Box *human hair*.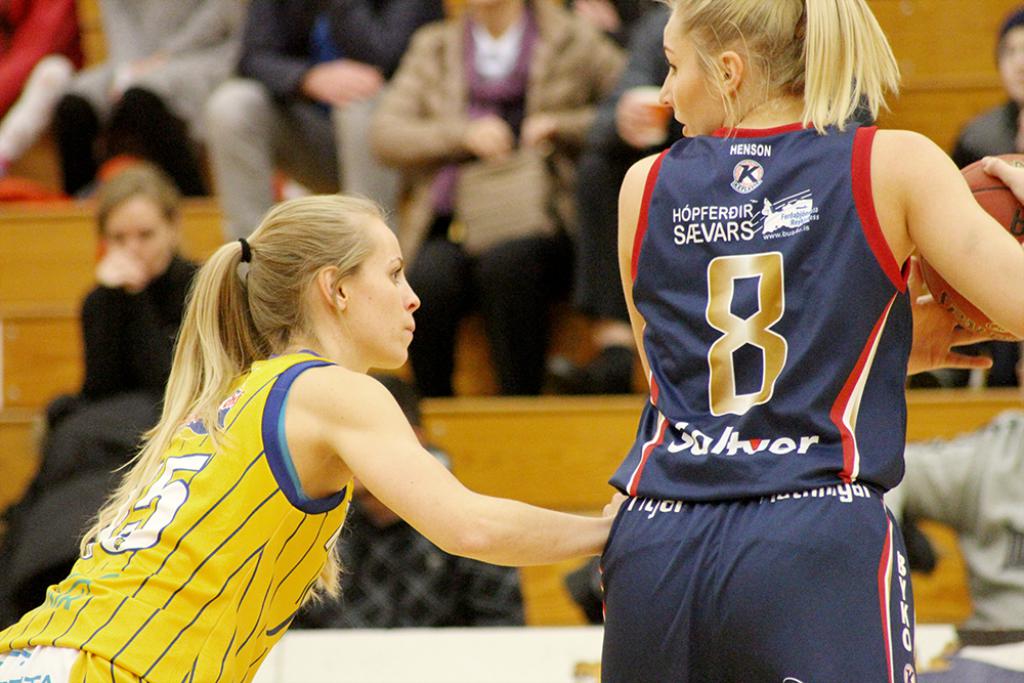
992 3 1023 72.
